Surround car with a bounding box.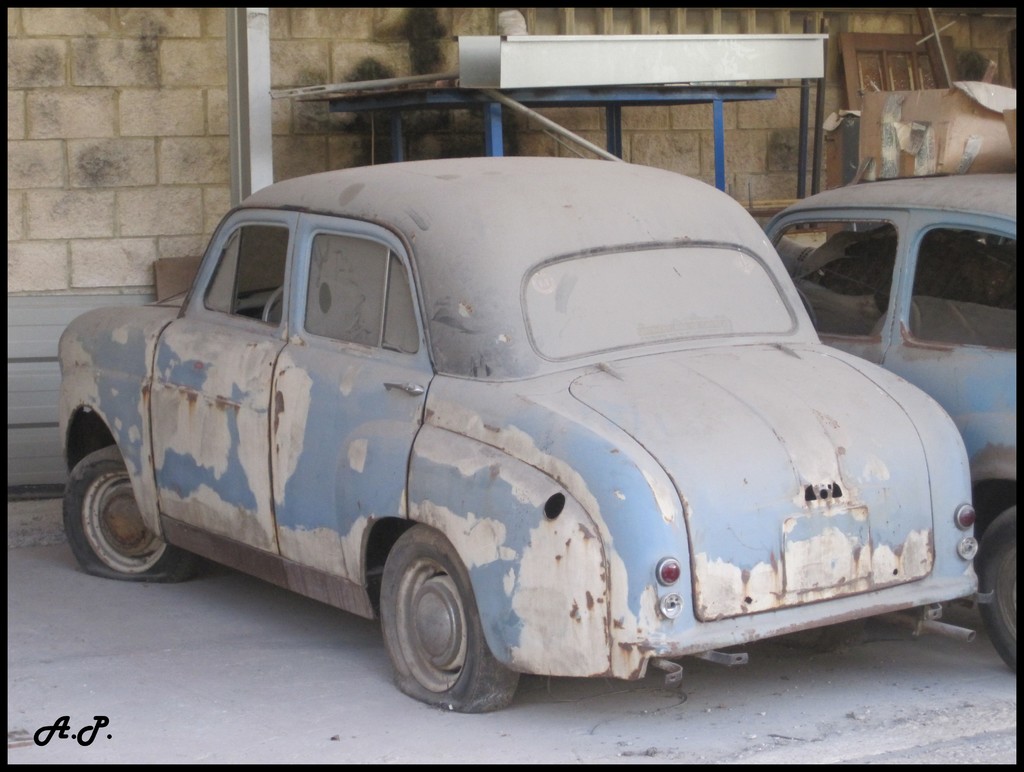
select_region(54, 154, 980, 713).
